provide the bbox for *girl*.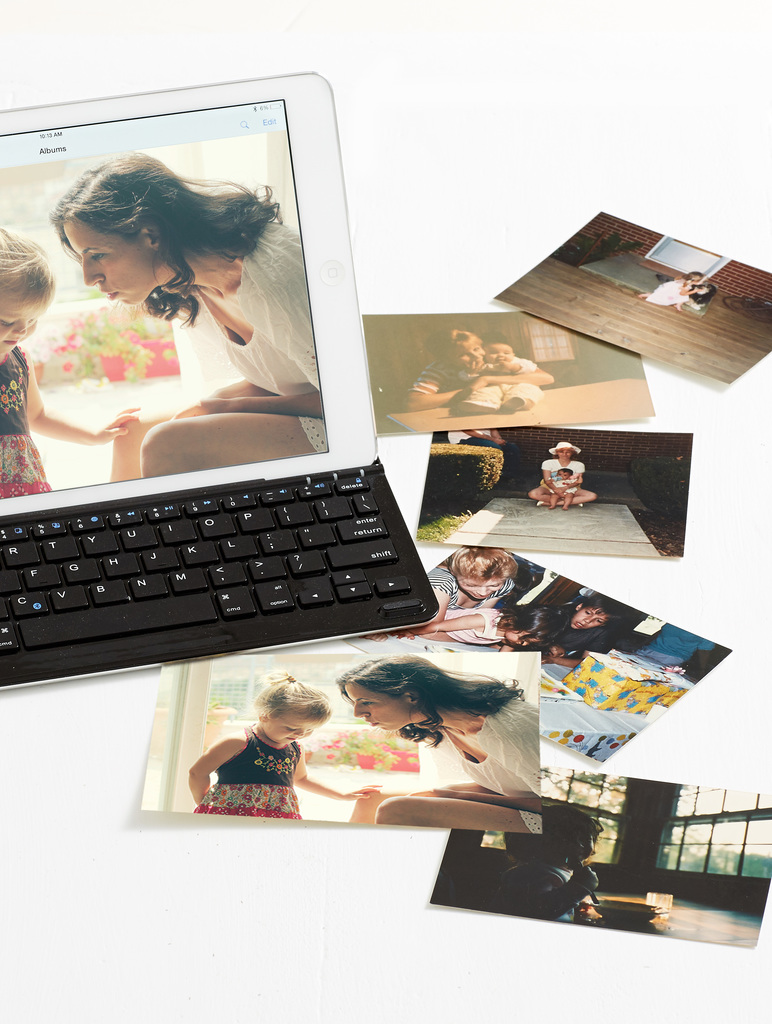
select_region(641, 266, 703, 309).
